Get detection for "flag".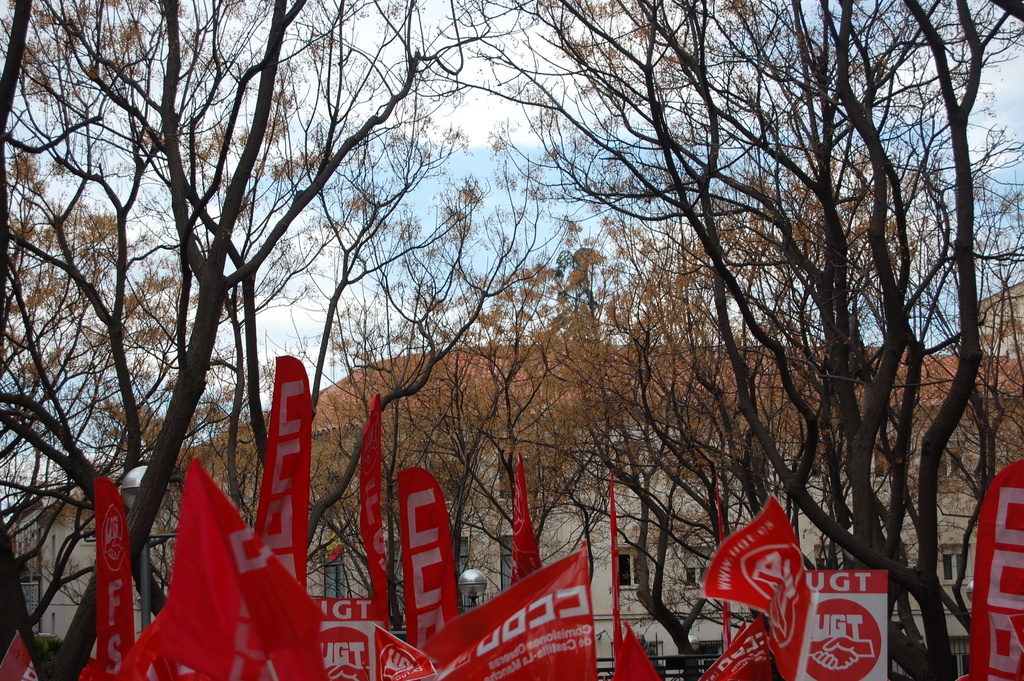
Detection: x1=755 y1=561 x2=892 y2=680.
